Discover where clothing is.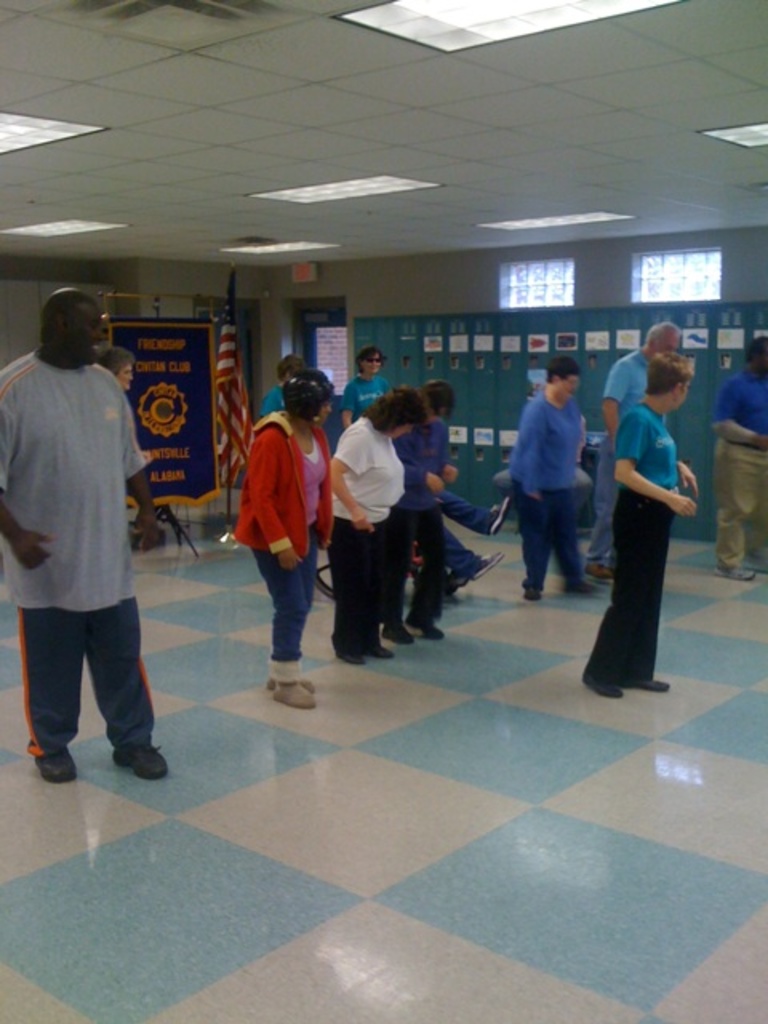
Discovered at detection(13, 294, 155, 725).
